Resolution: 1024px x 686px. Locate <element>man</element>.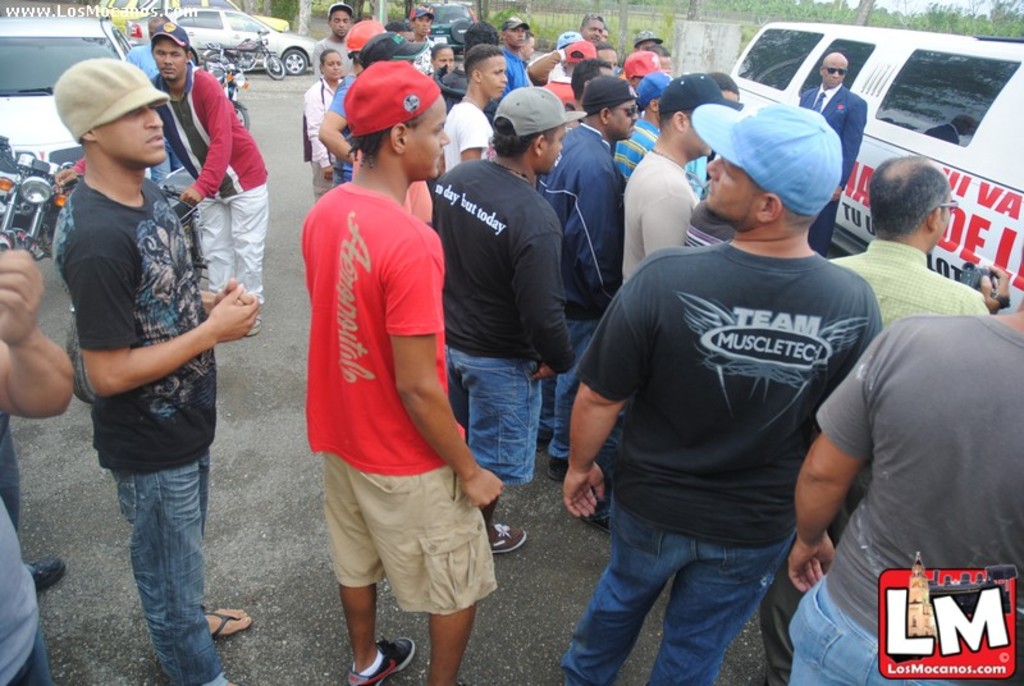
632 29 667 50.
